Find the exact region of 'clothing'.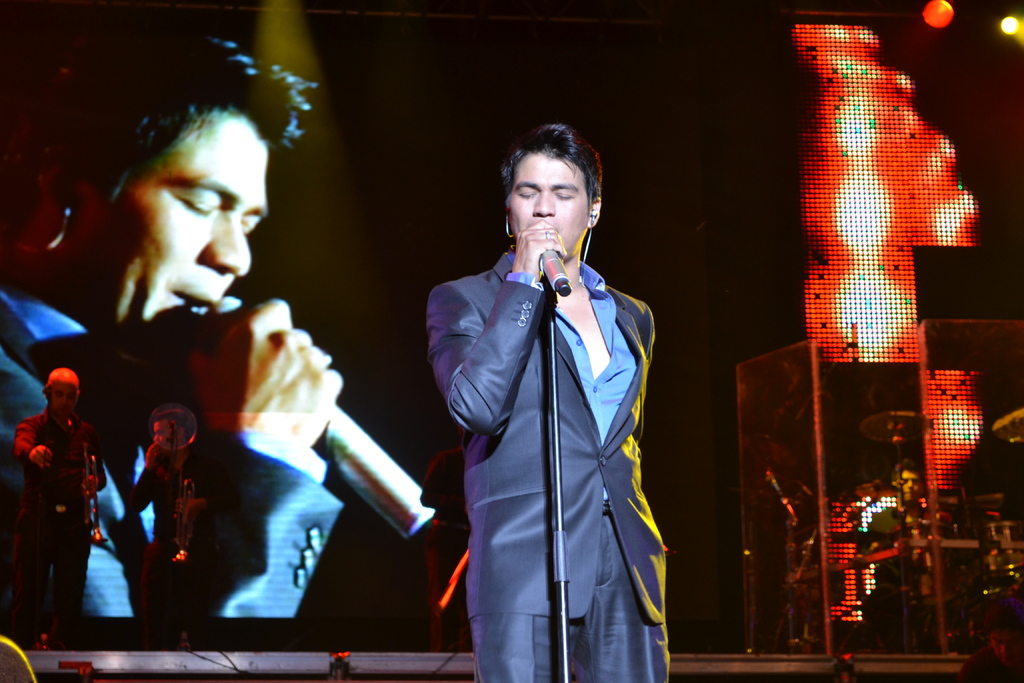
Exact region: {"left": 0, "top": 291, "right": 344, "bottom": 618}.
